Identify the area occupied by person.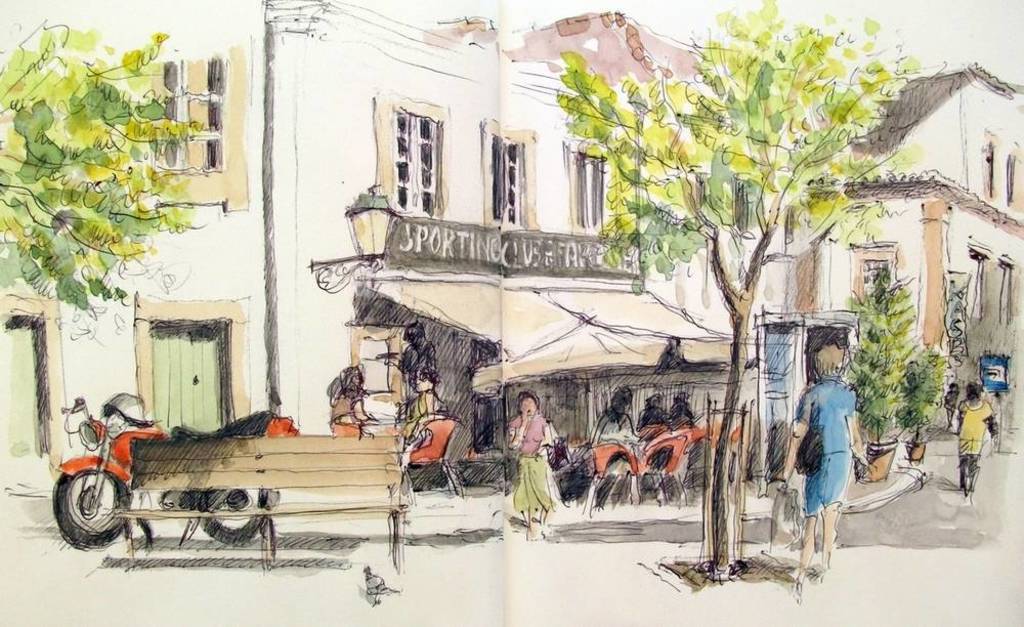
Area: rect(805, 342, 872, 568).
